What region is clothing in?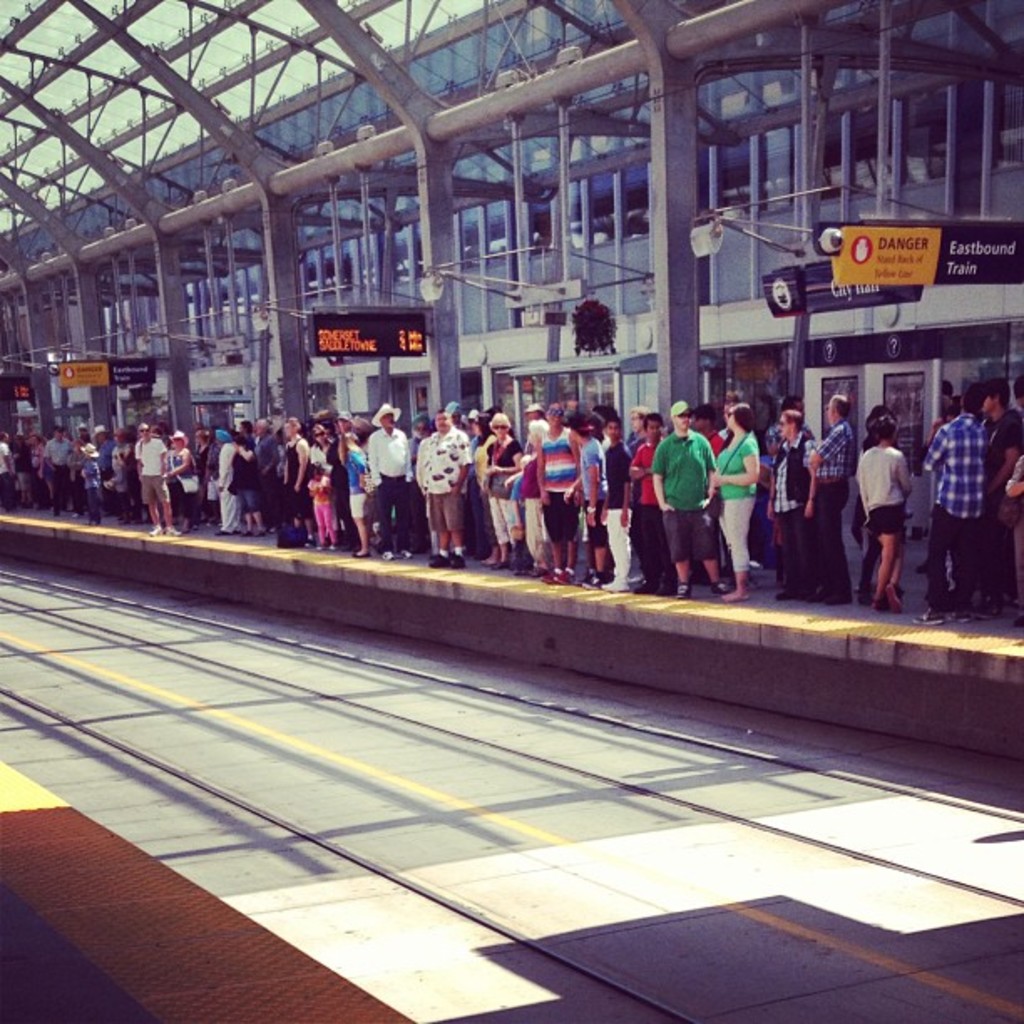
<box>651,400,746,586</box>.
